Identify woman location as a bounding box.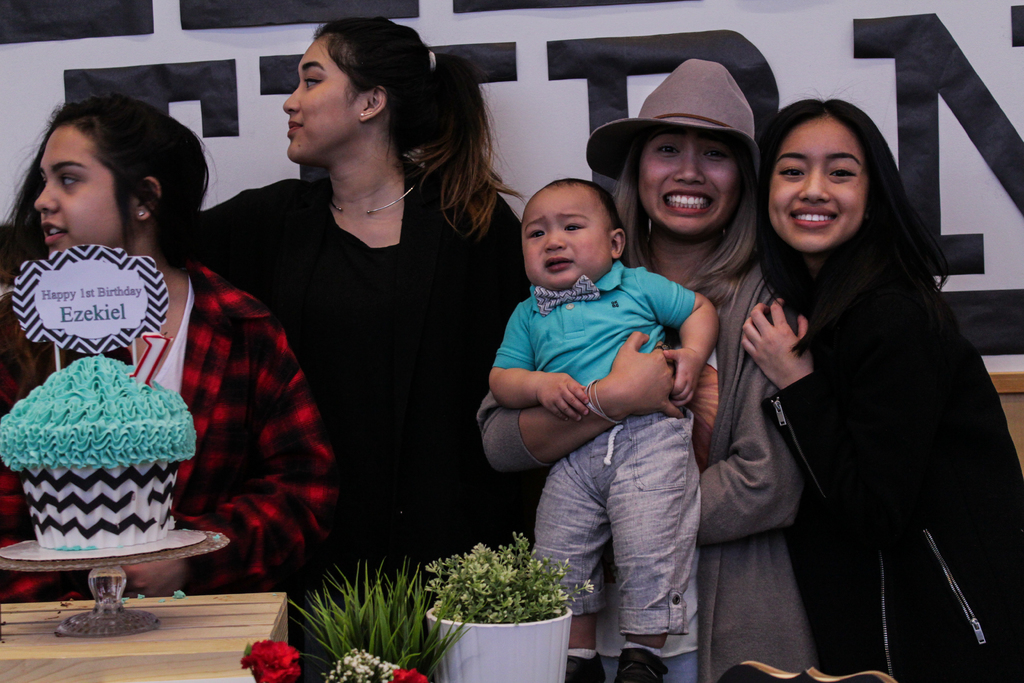
186:21:525:682.
